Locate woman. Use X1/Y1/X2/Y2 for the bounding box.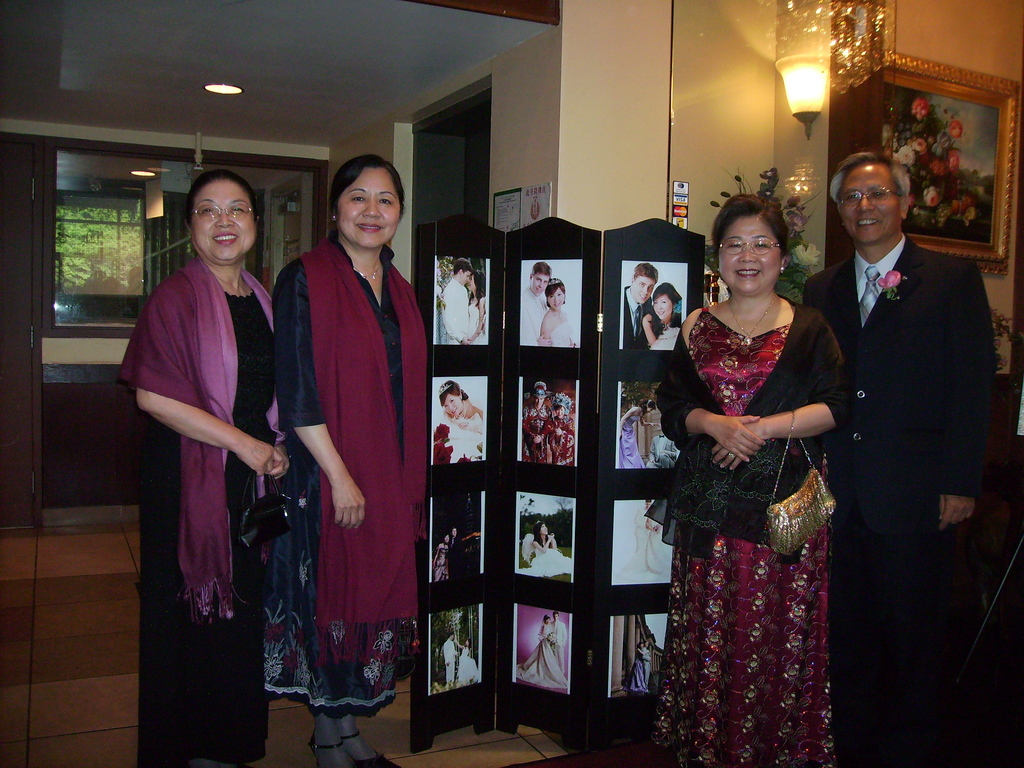
641/282/685/352.
